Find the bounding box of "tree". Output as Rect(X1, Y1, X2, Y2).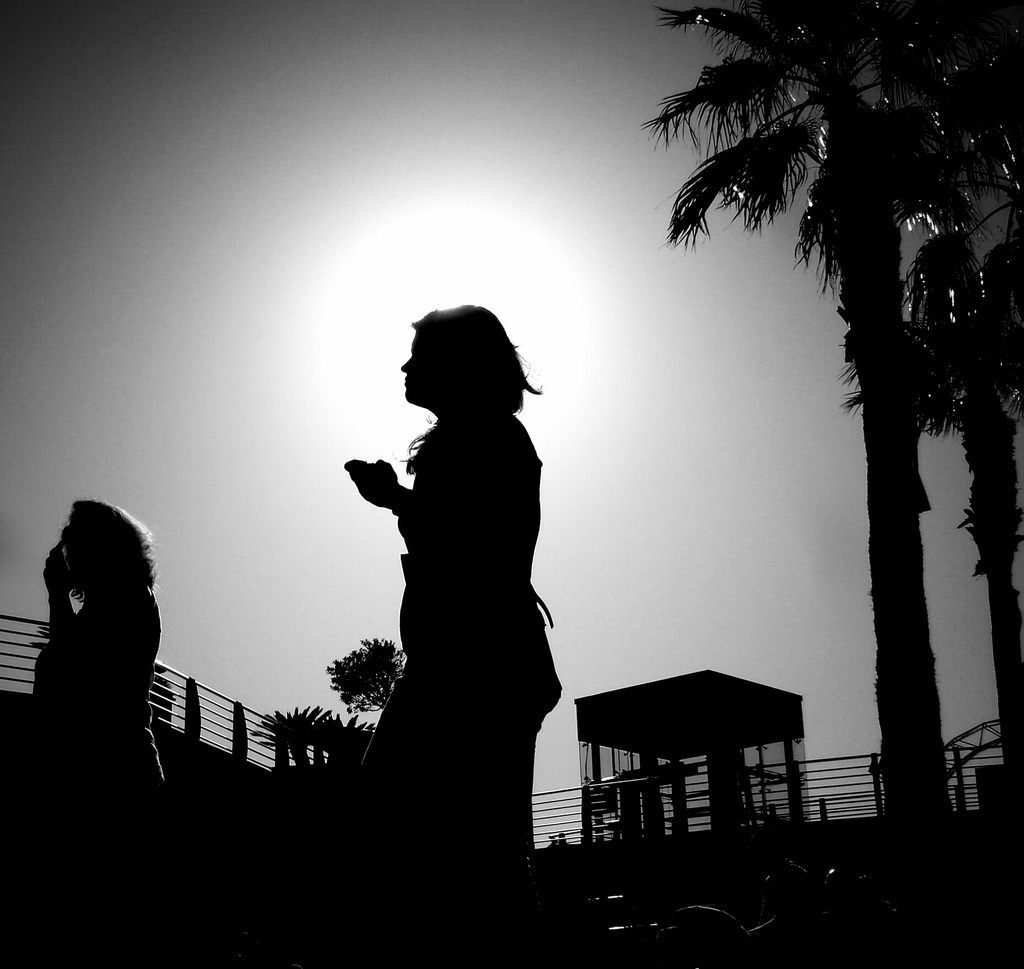
Rect(651, 8, 993, 792).
